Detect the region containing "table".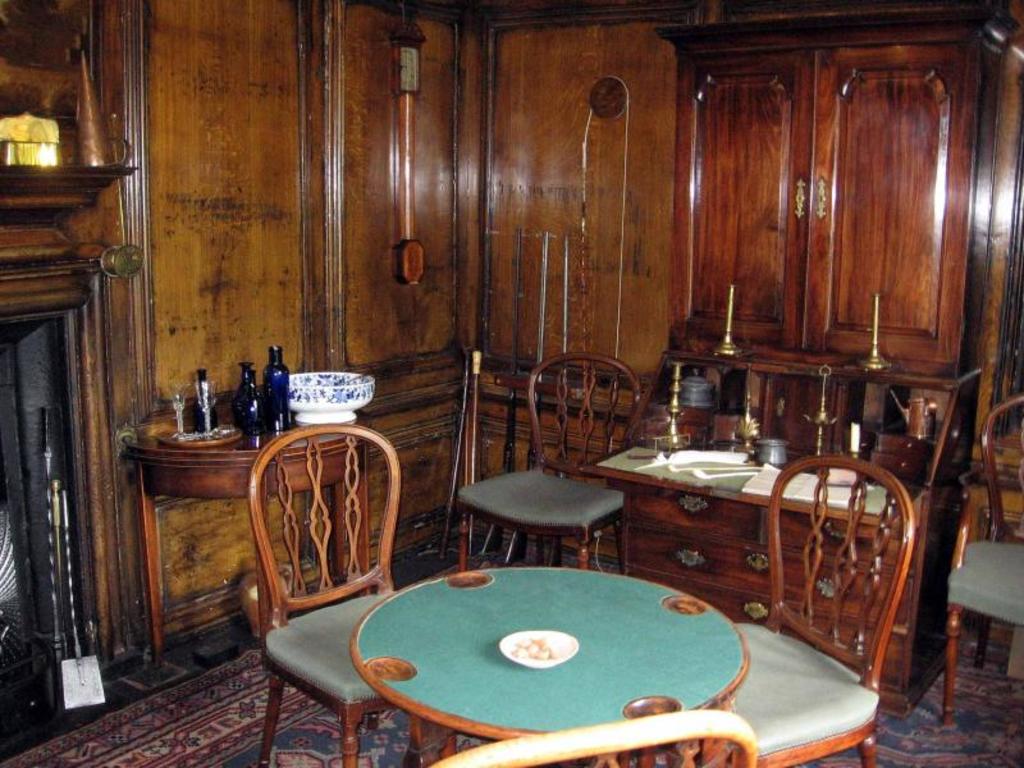
[left=122, top=393, right=376, bottom=677].
